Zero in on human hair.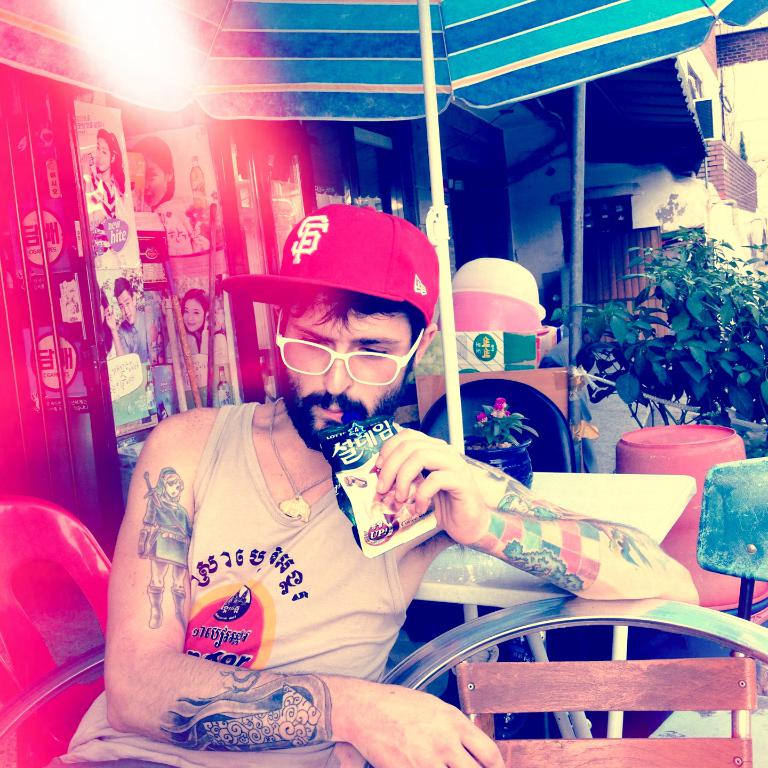
Zeroed in: [left=279, top=290, right=428, bottom=365].
